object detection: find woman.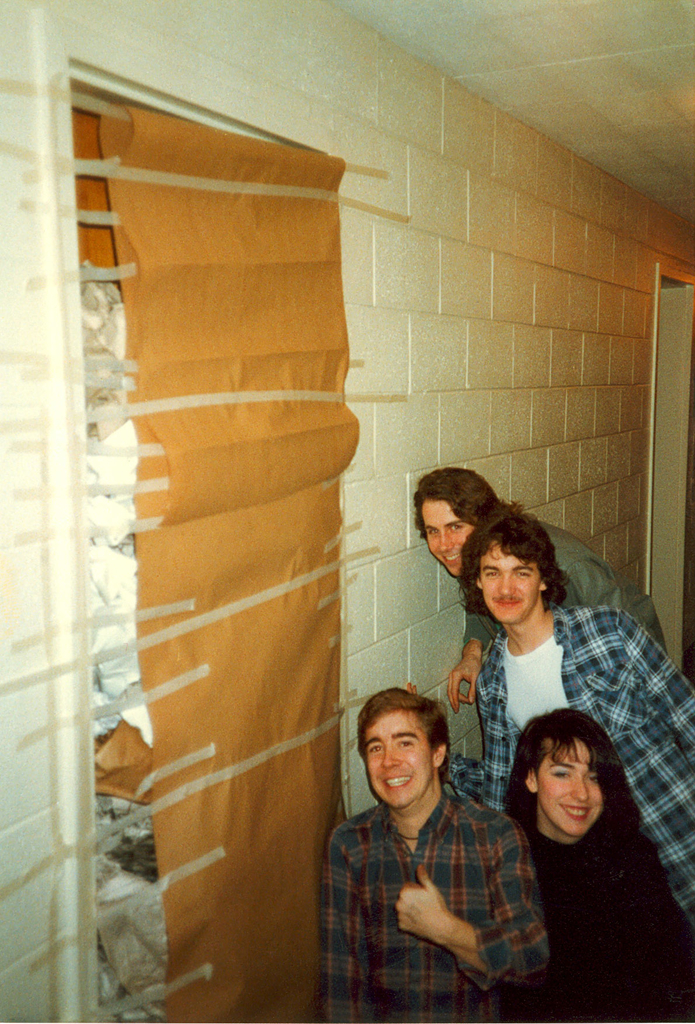
<region>502, 692, 677, 1009</region>.
